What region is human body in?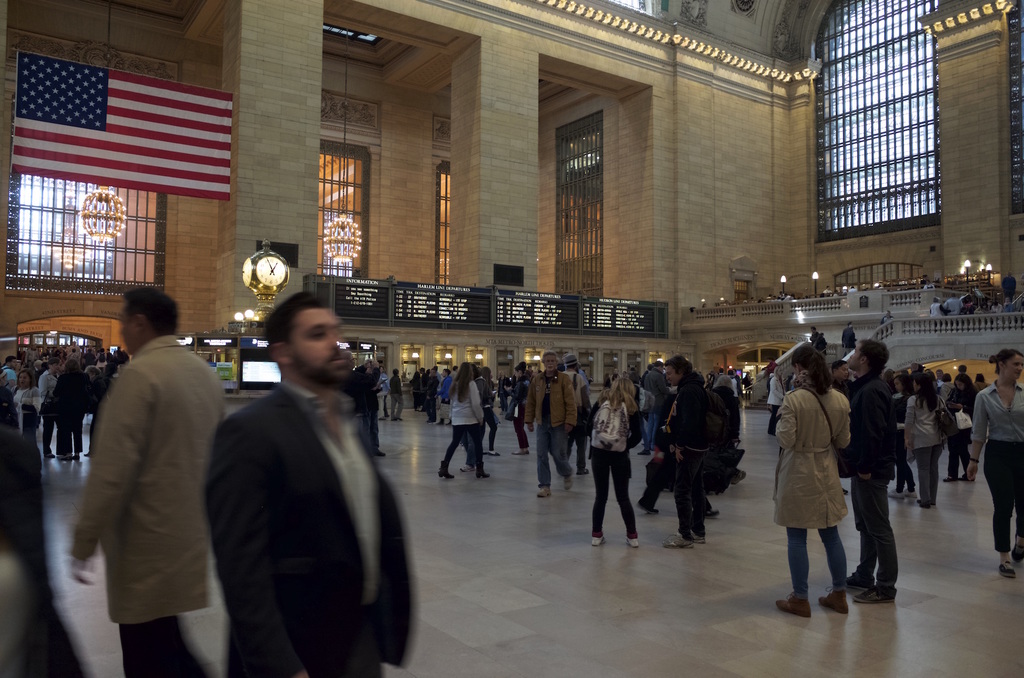
x1=525 y1=374 x2=577 y2=490.
